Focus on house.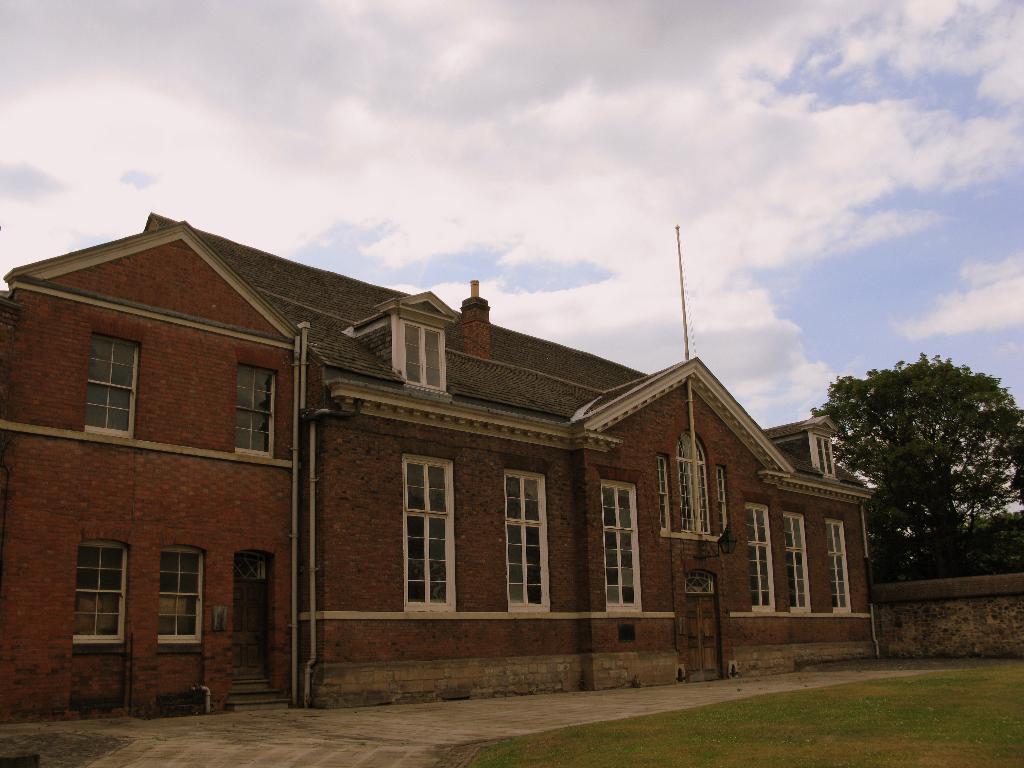
Focused at (0, 213, 874, 721).
